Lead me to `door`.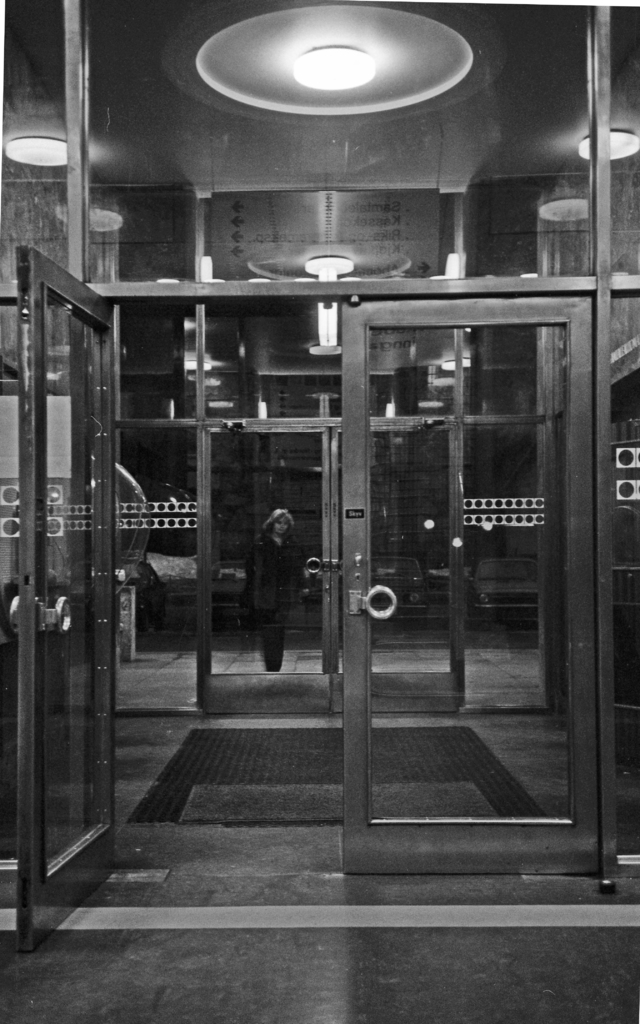
Lead to detection(77, 99, 591, 927).
